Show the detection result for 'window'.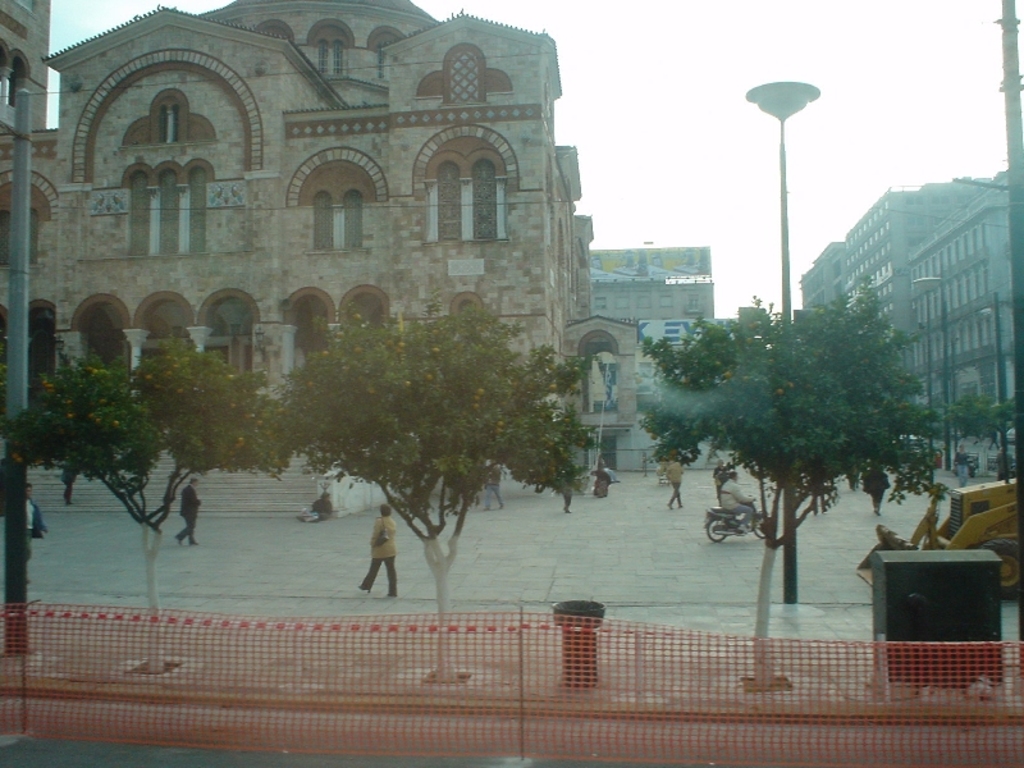
box=[306, 178, 370, 257].
